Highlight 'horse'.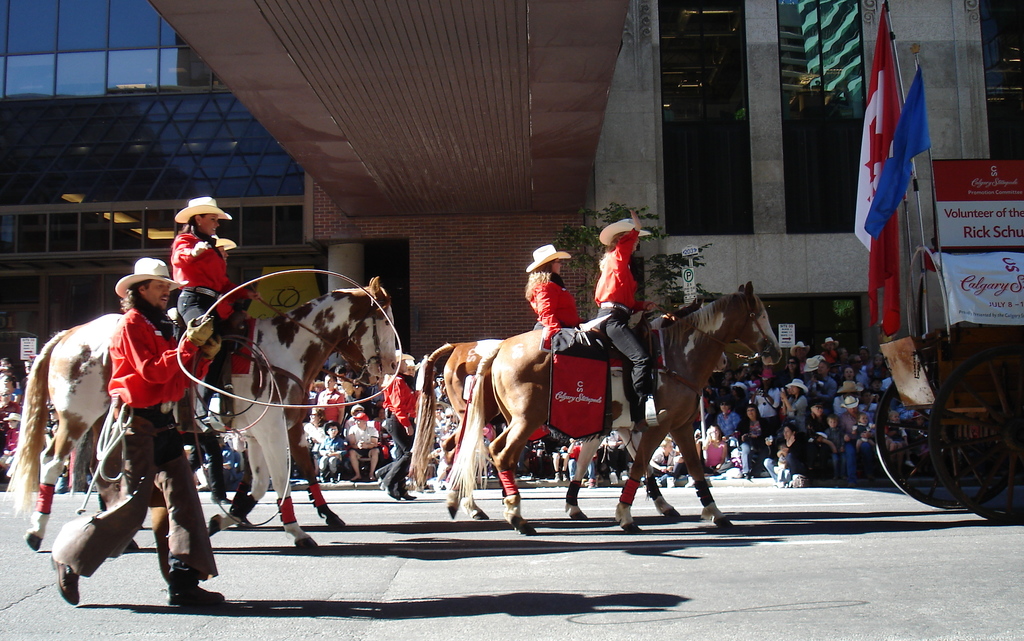
Highlighted region: locate(447, 279, 784, 539).
